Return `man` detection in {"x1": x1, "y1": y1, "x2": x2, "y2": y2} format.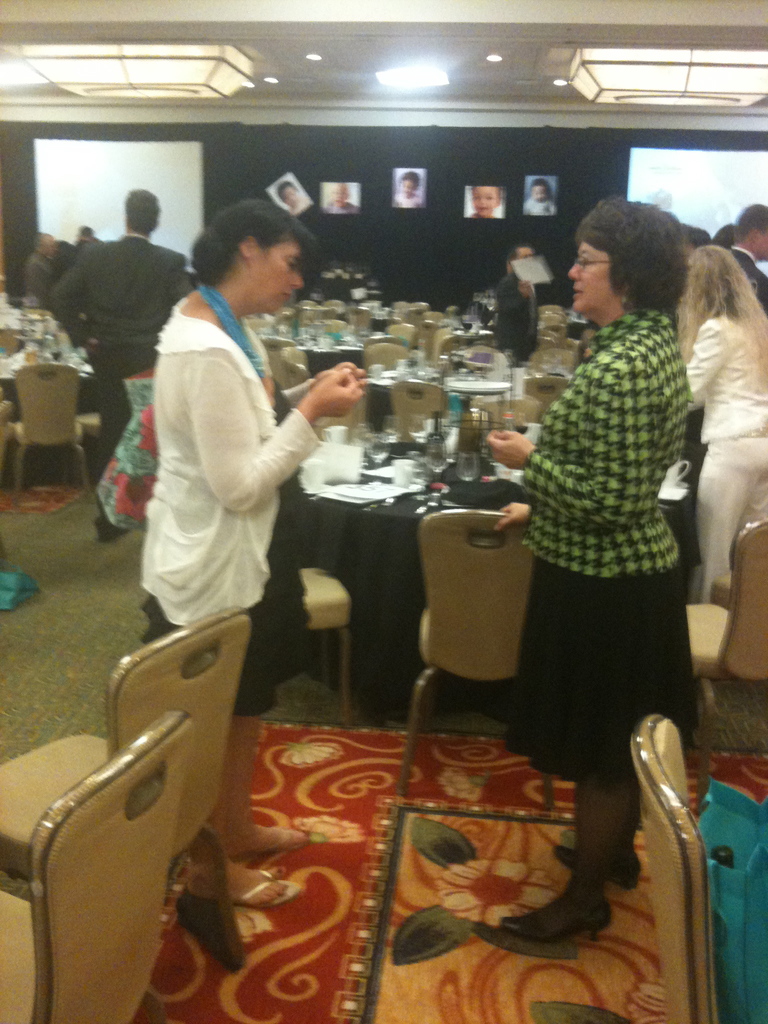
{"x1": 490, "y1": 239, "x2": 537, "y2": 367}.
